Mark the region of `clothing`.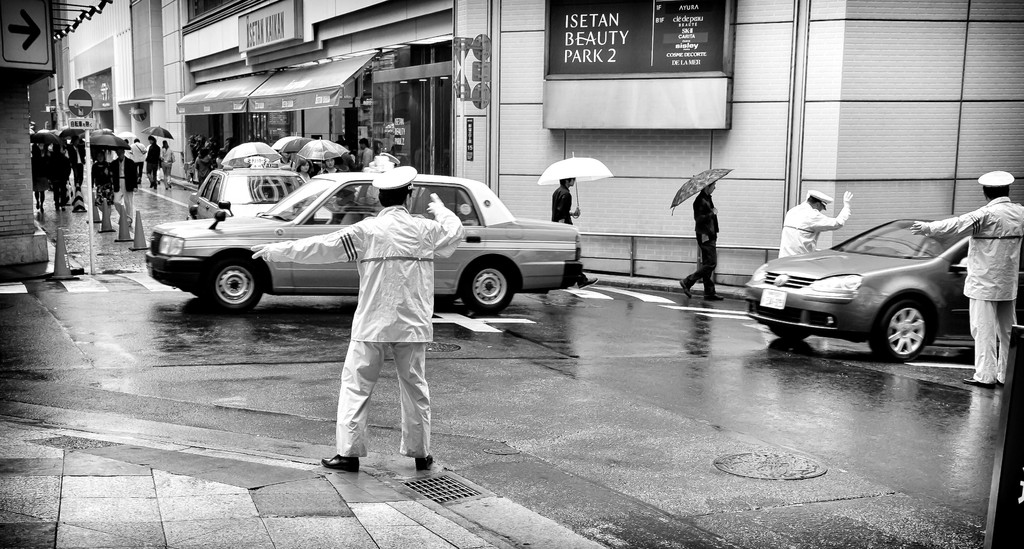
Region: box=[51, 152, 79, 200].
